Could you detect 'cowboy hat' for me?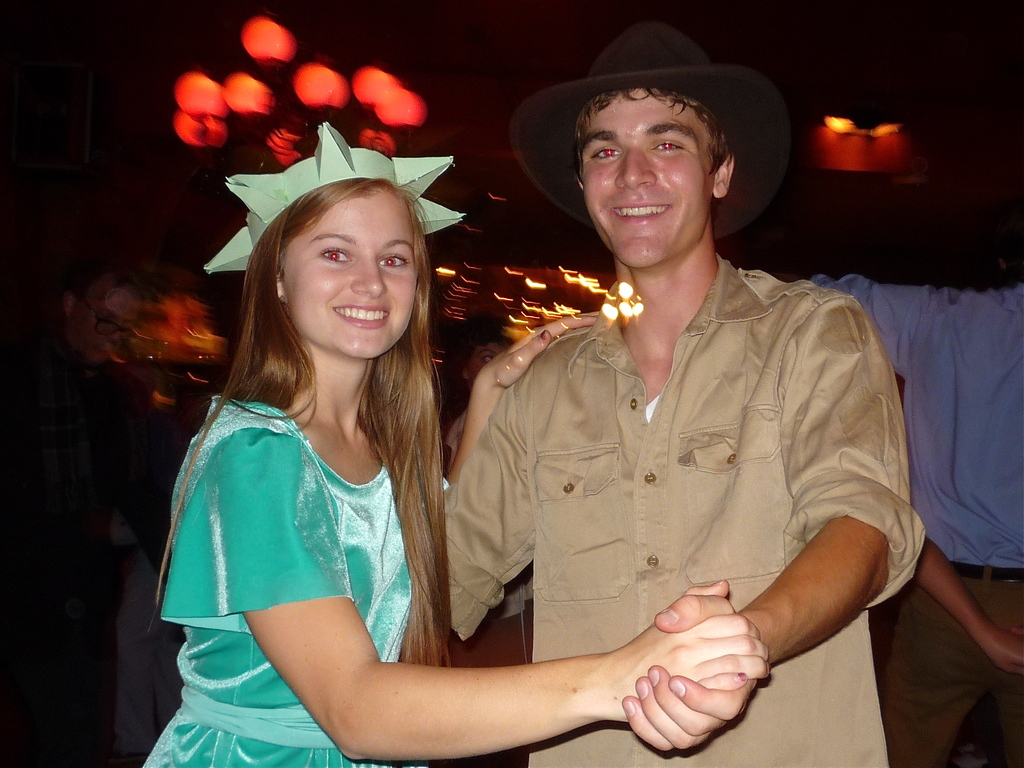
Detection result: left=518, top=10, right=778, bottom=248.
